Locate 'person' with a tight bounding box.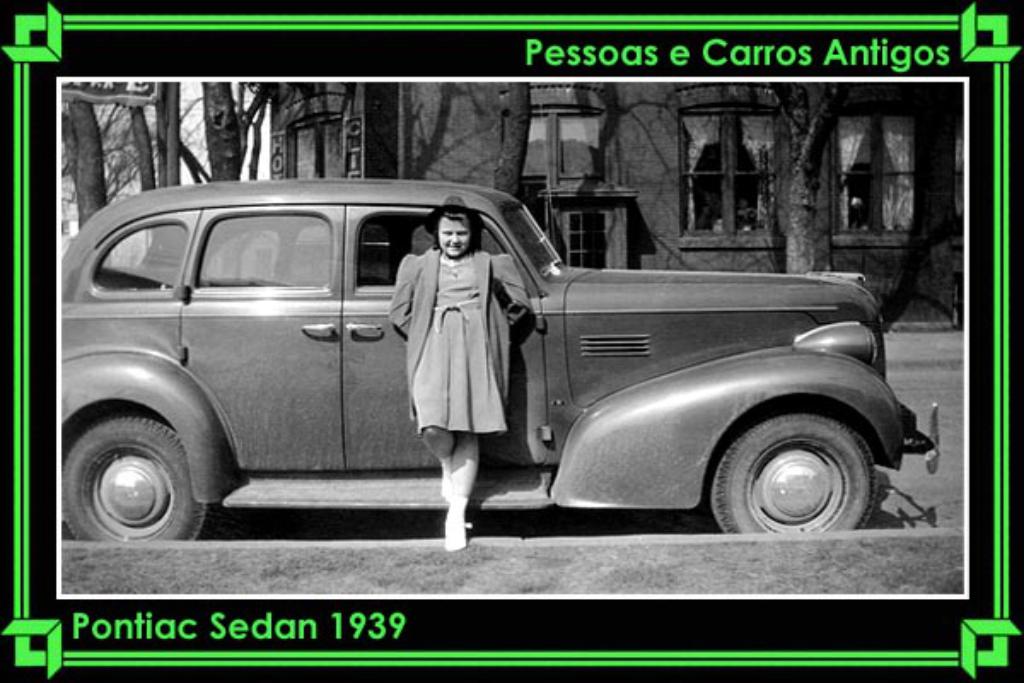
(left=387, top=196, right=531, bottom=552).
